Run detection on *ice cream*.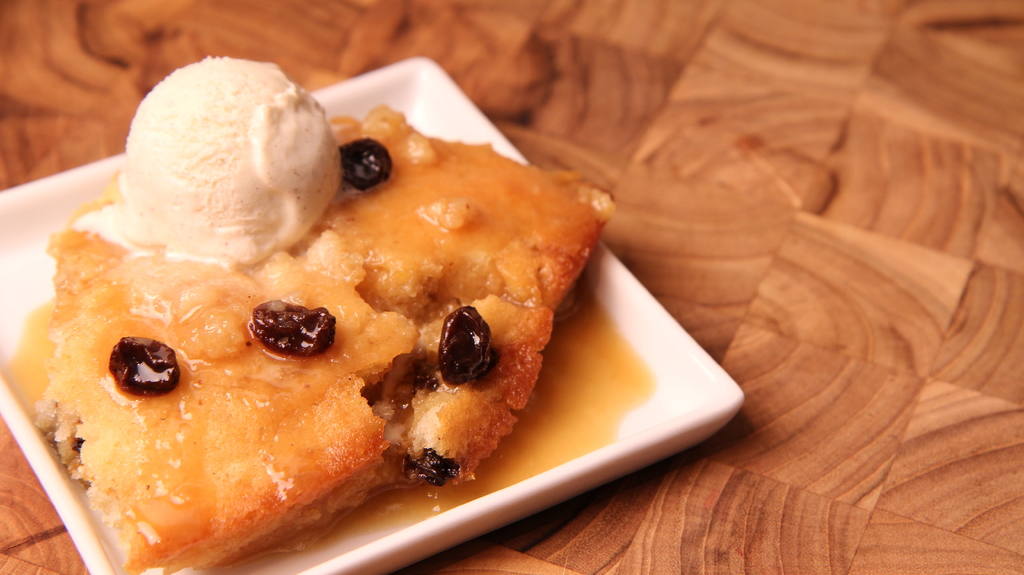
Result: BBox(97, 58, 353, 264).
